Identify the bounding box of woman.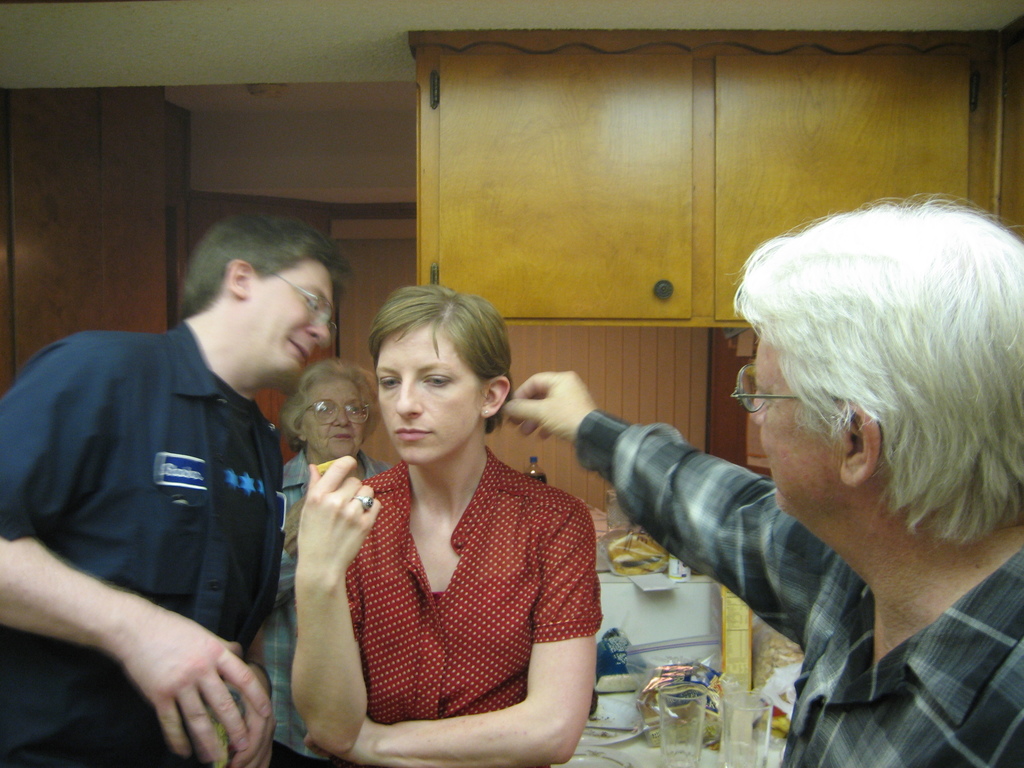
region(266, 359, 393, 767).
